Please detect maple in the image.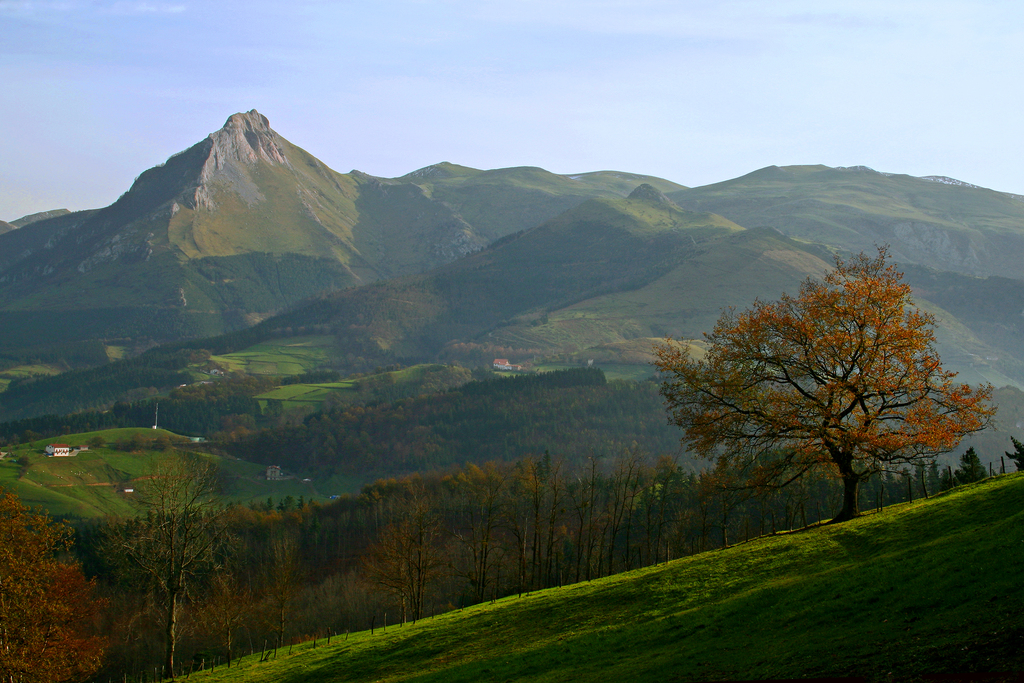
649/242/996/527.
